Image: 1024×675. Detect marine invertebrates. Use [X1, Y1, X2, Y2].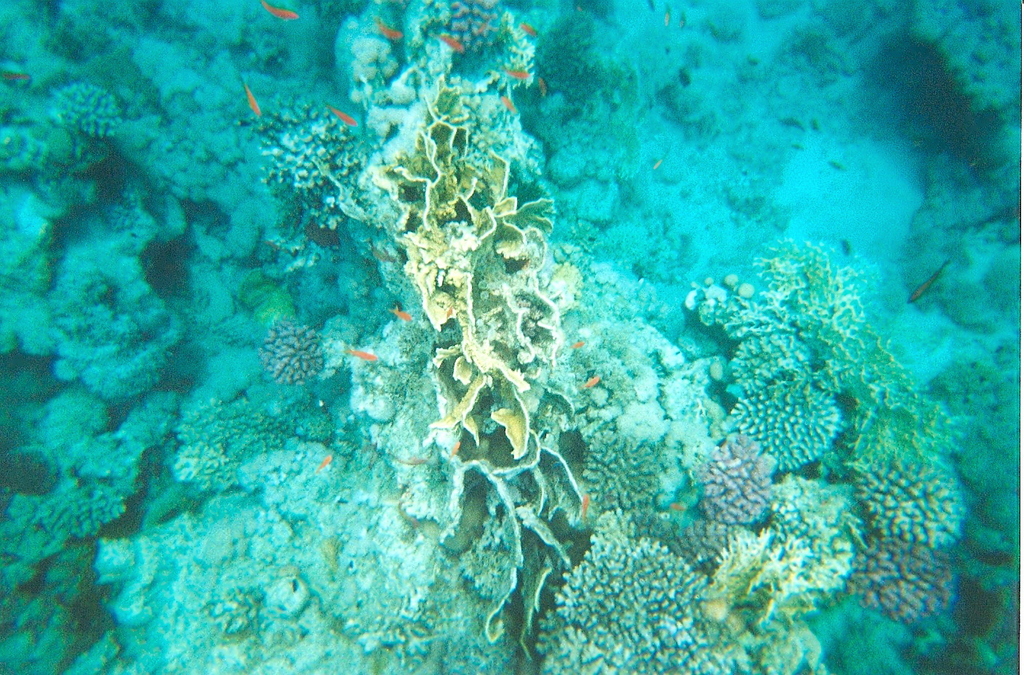
[693, 516, 852, 665].
